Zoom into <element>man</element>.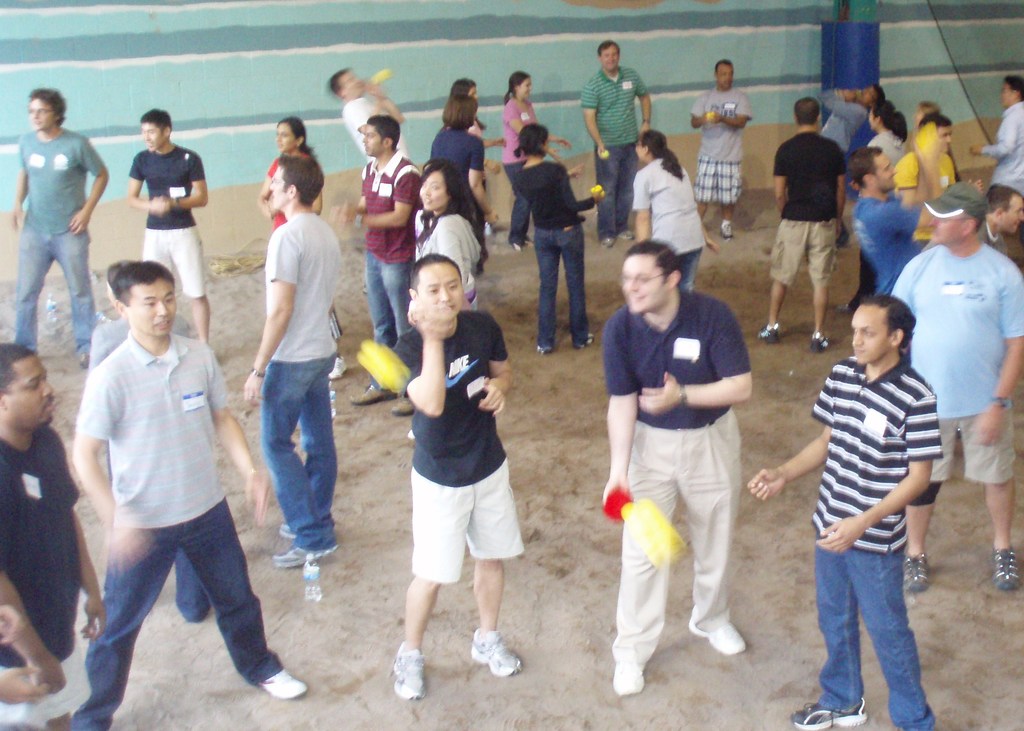
Zoom target: bbox=(852, 145, 952, 300).
